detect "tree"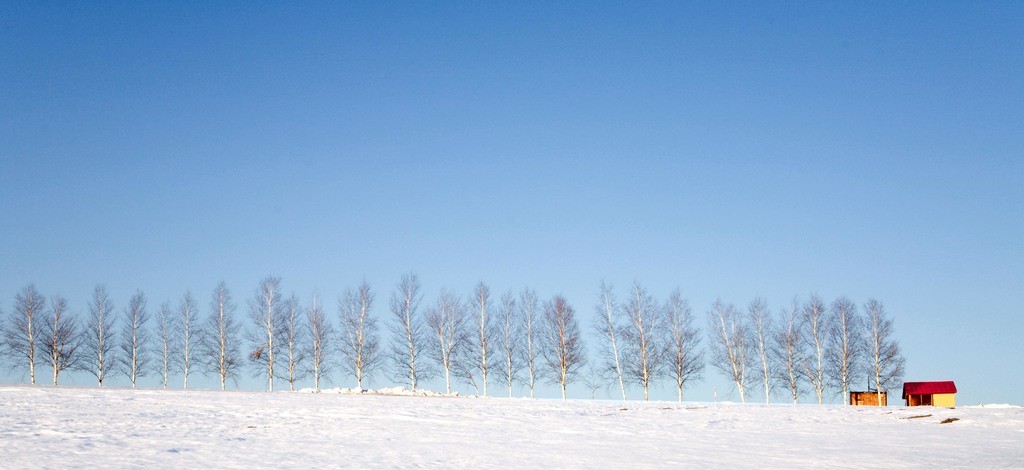
pyautogui.locateOnScreen(515, 288, 543, 397)
